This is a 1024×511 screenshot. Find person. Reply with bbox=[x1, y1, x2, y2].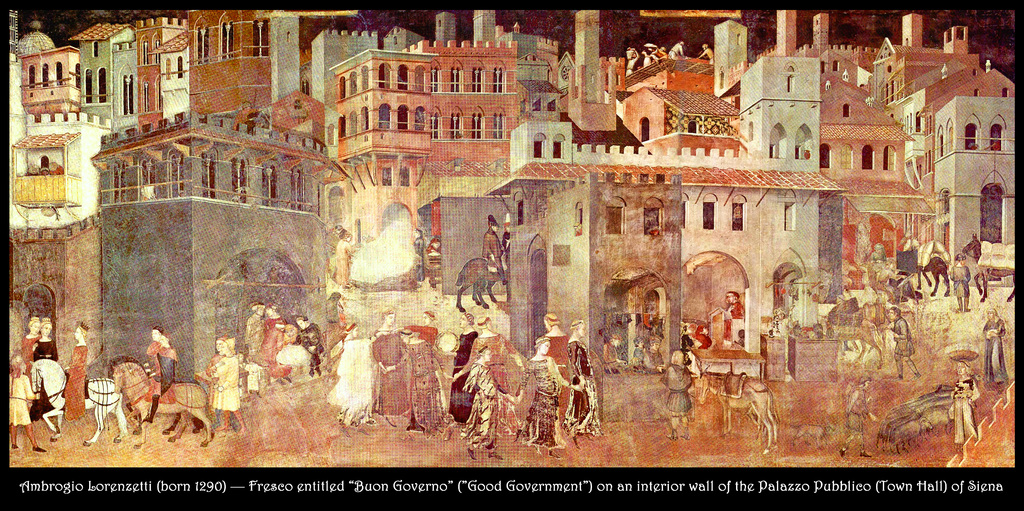
bbox=[773, 310, 796, 335].
